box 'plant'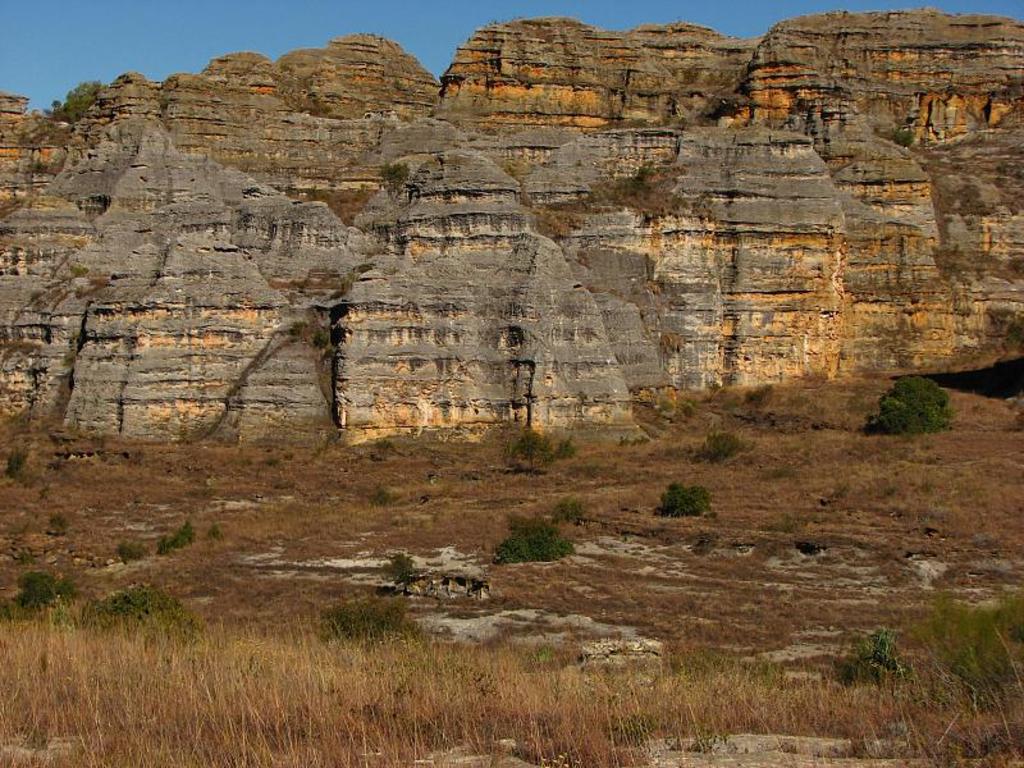
bbox=(157, 515, 193, 550)
